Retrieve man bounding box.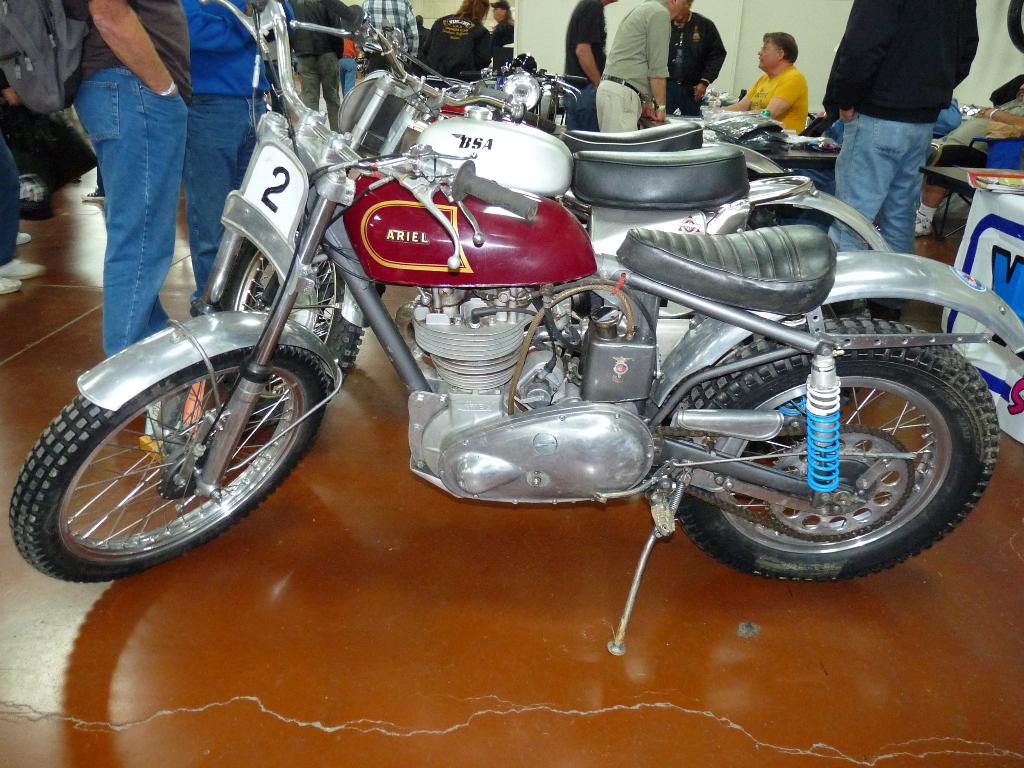
Bounding box: (294, 0, 351, 140).
